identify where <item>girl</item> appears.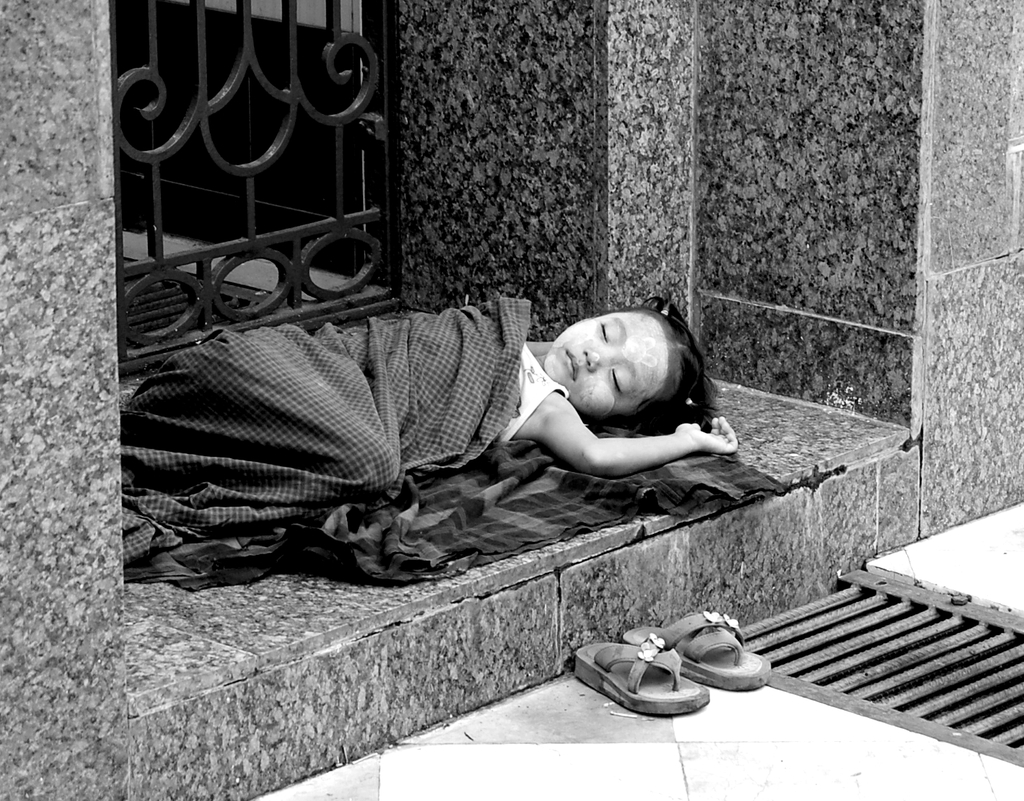
Appears at rect(116, 295, 740, 561).
